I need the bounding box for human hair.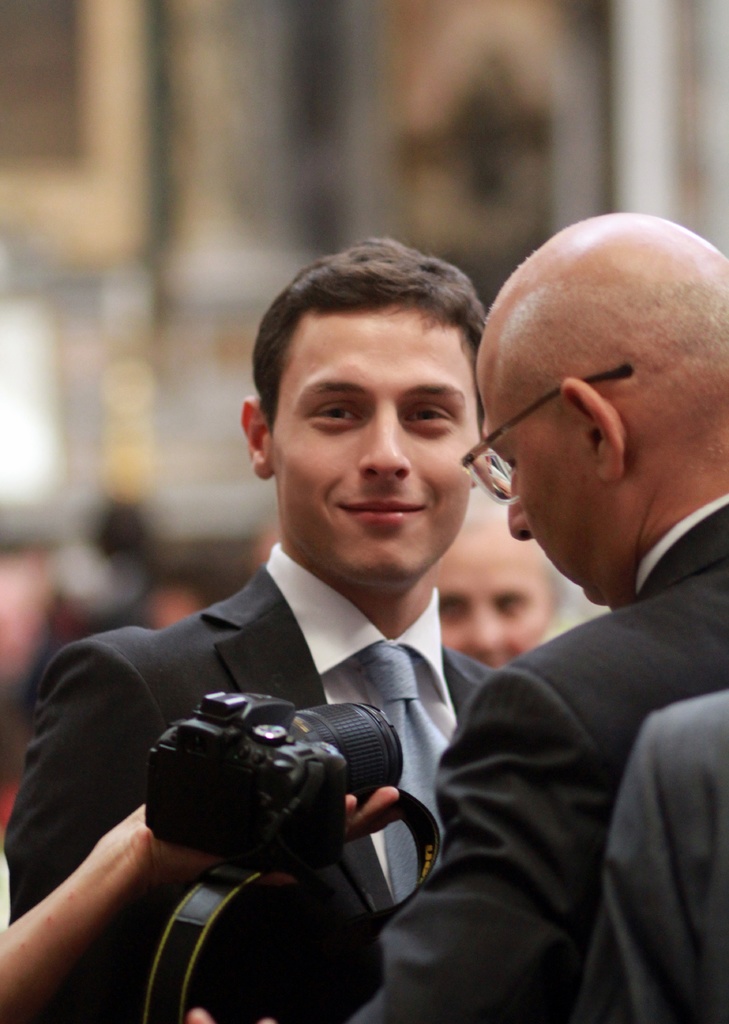
Here it is: region(259, 238, 495, 448).
